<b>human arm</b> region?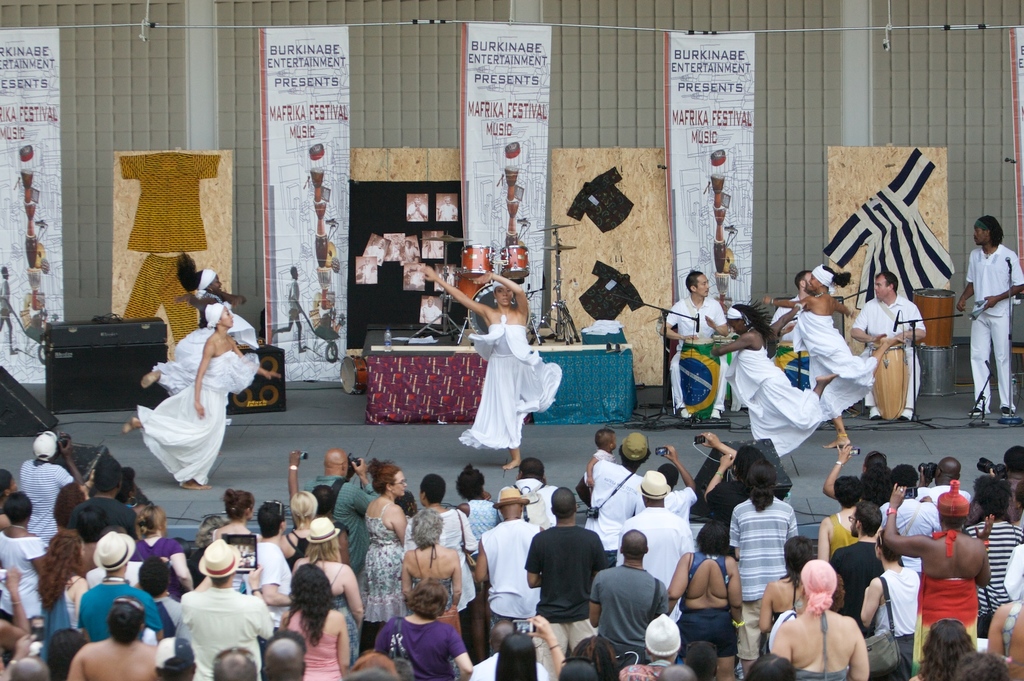
l=420, t=262, r=485, b=323
